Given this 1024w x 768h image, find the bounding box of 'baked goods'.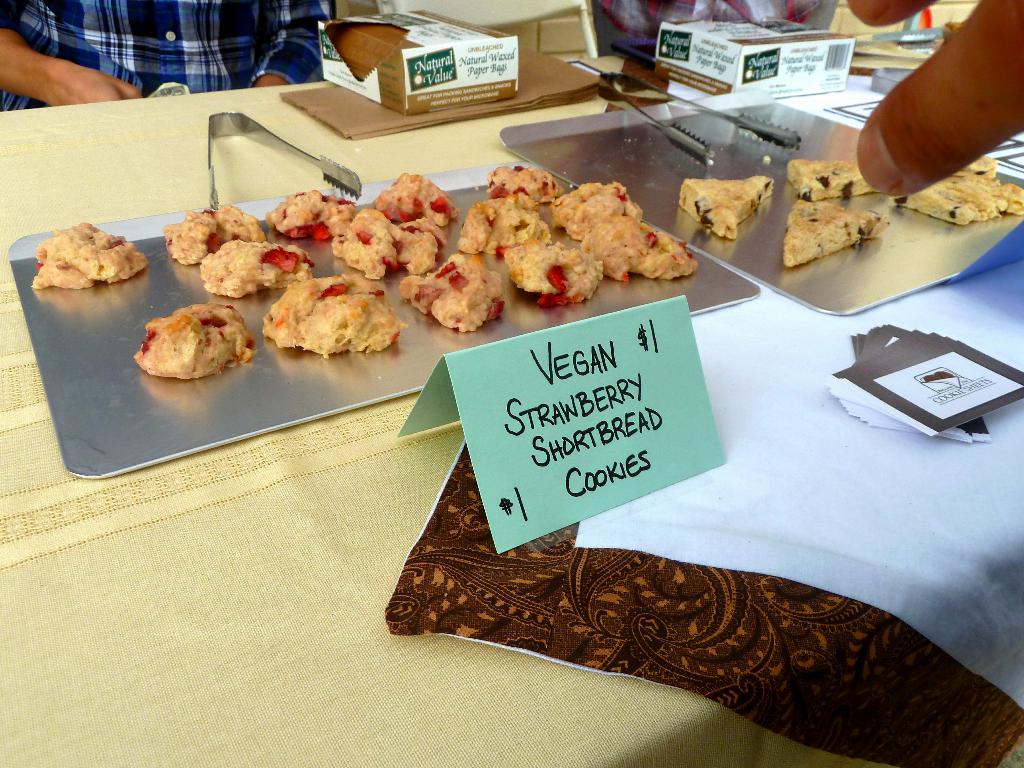
264/187/360/241.
